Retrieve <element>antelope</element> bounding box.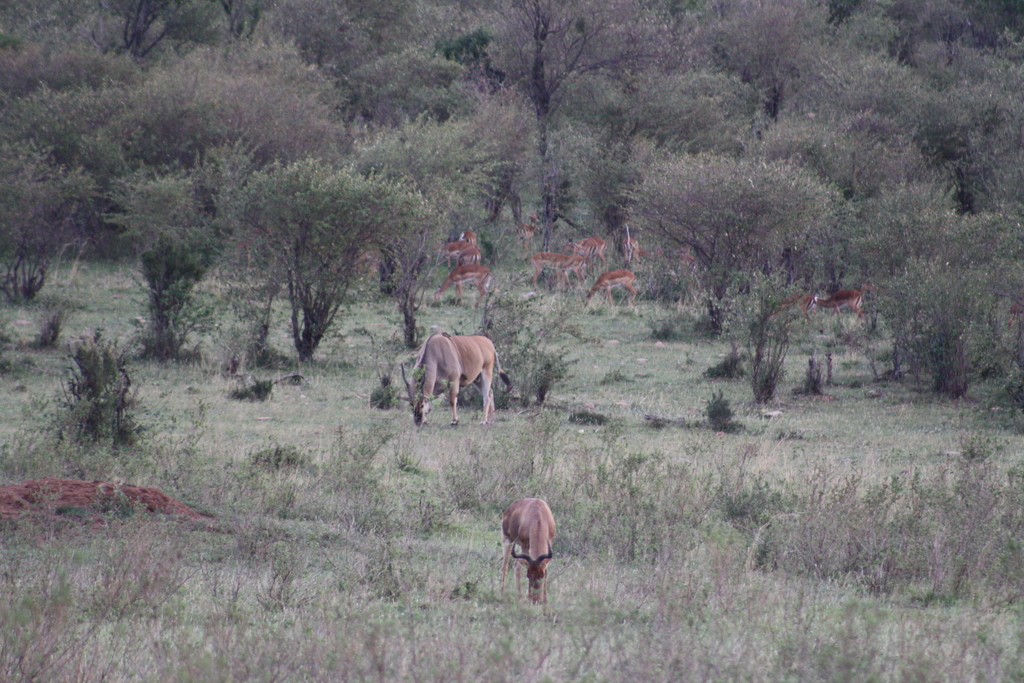
Bounding box: [447, 231, 479, 269].
